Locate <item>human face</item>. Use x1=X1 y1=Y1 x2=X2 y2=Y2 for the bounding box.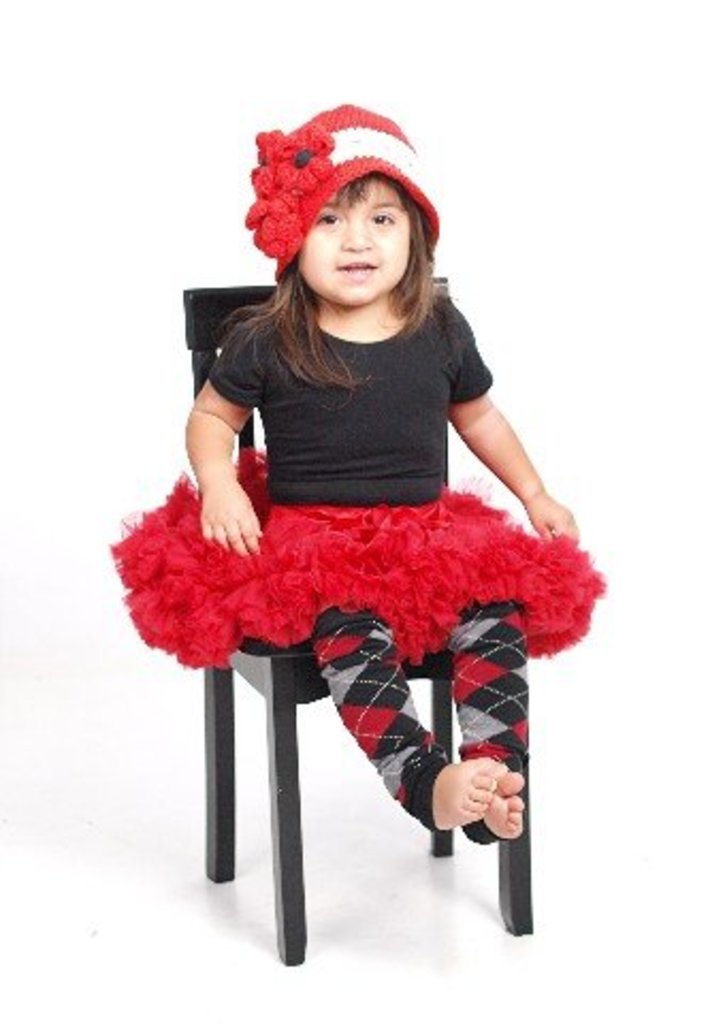
x1=281 y1=173 x2=418 y2=305.
